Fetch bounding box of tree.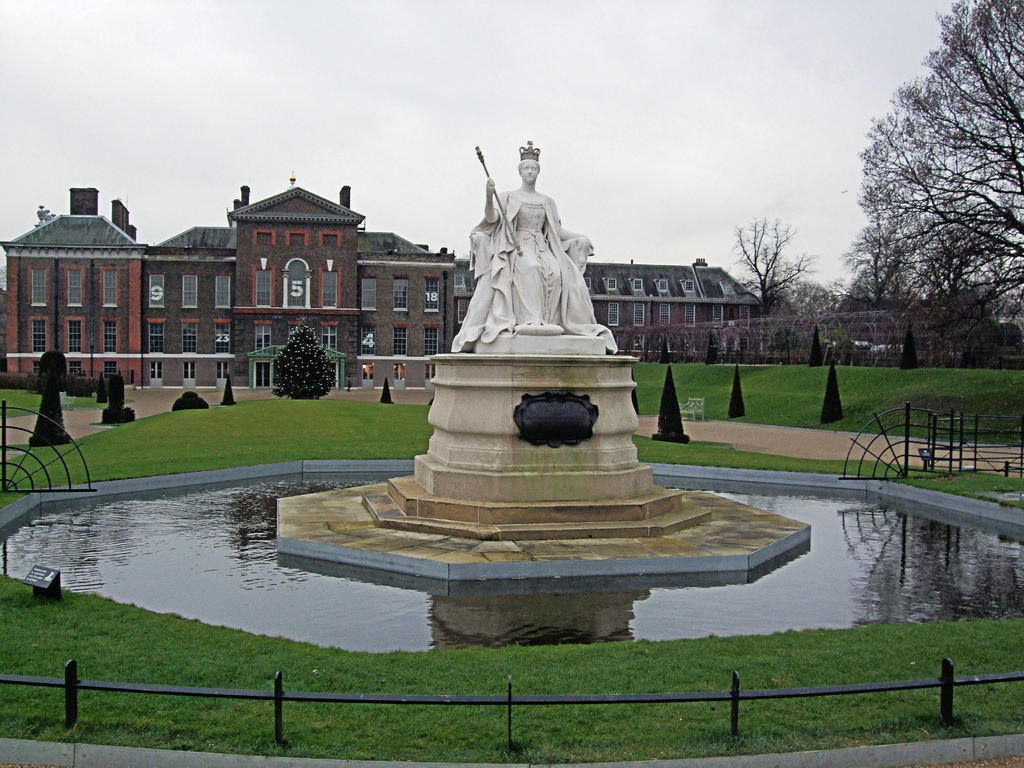
Bbox: <bbox>838, 0, 1023, 372</bbox>.
